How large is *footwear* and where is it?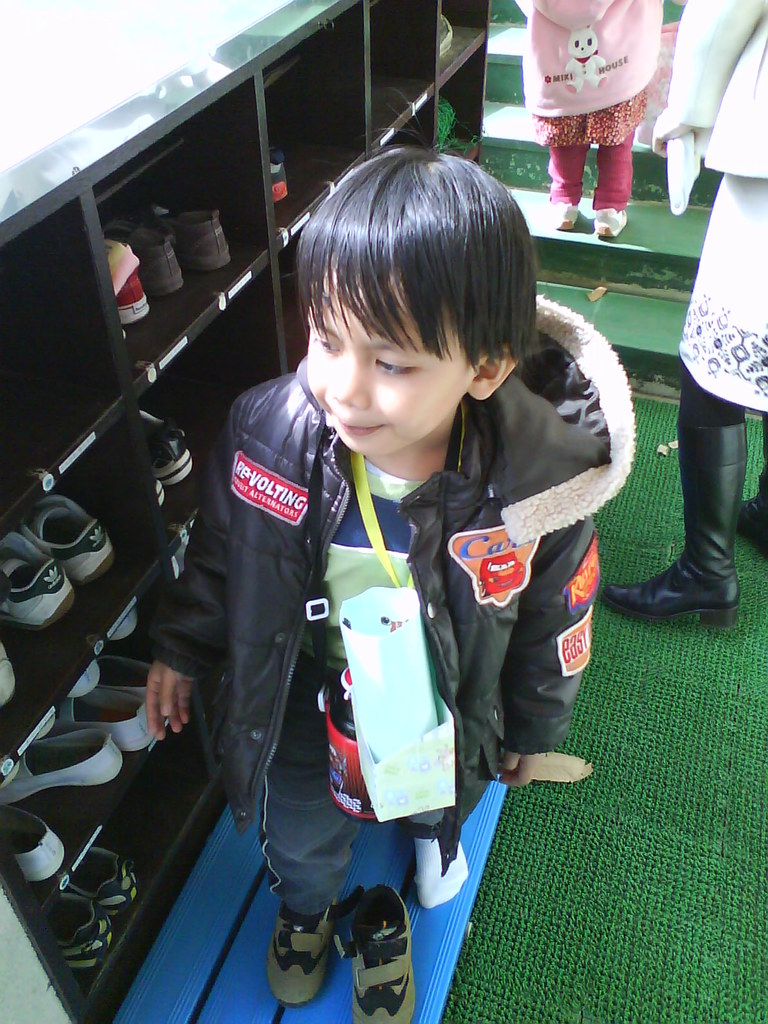
Bounding box: locate(262, 125, 289, 221).
